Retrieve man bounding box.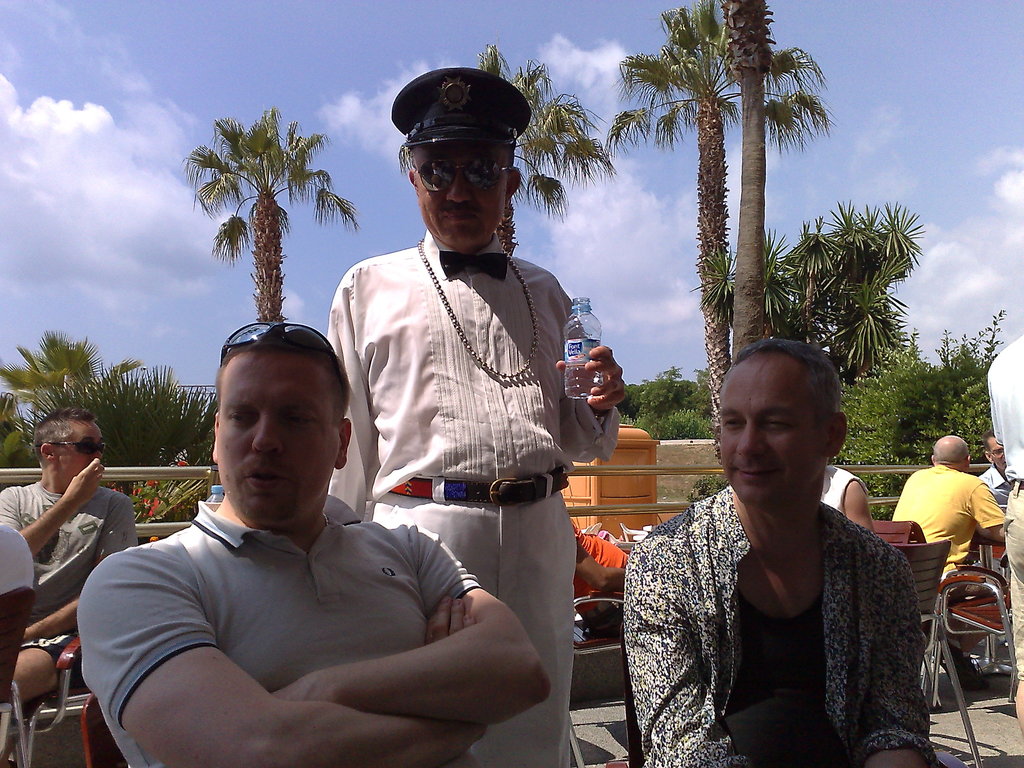
Bounding box: box(323, 70, 631, 767).
